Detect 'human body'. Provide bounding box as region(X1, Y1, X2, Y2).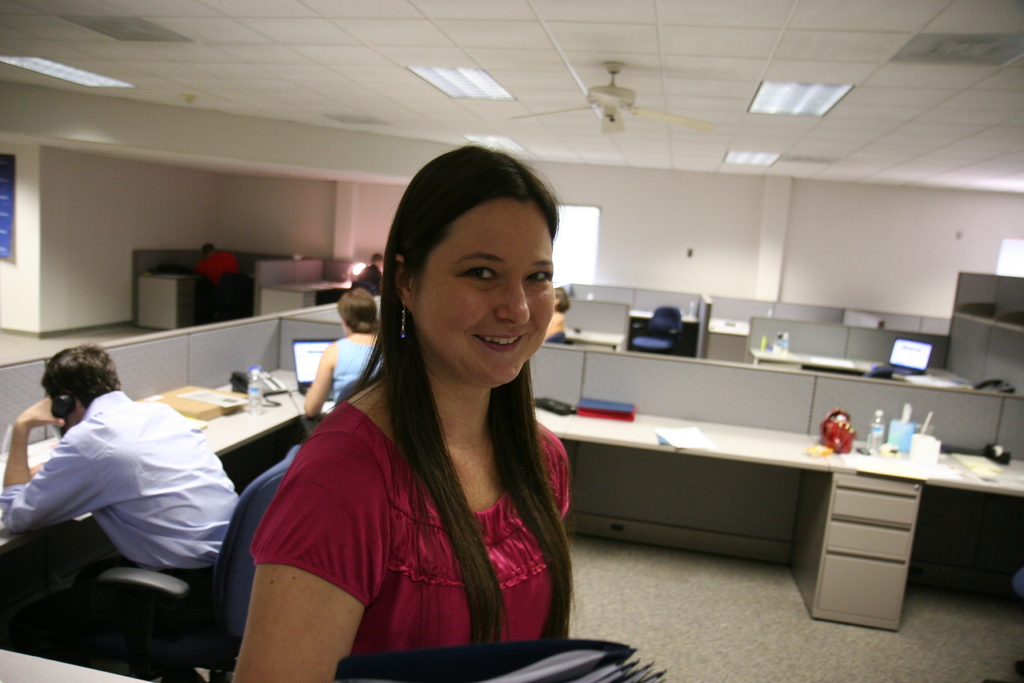
region(238, 176, 606, 681).
